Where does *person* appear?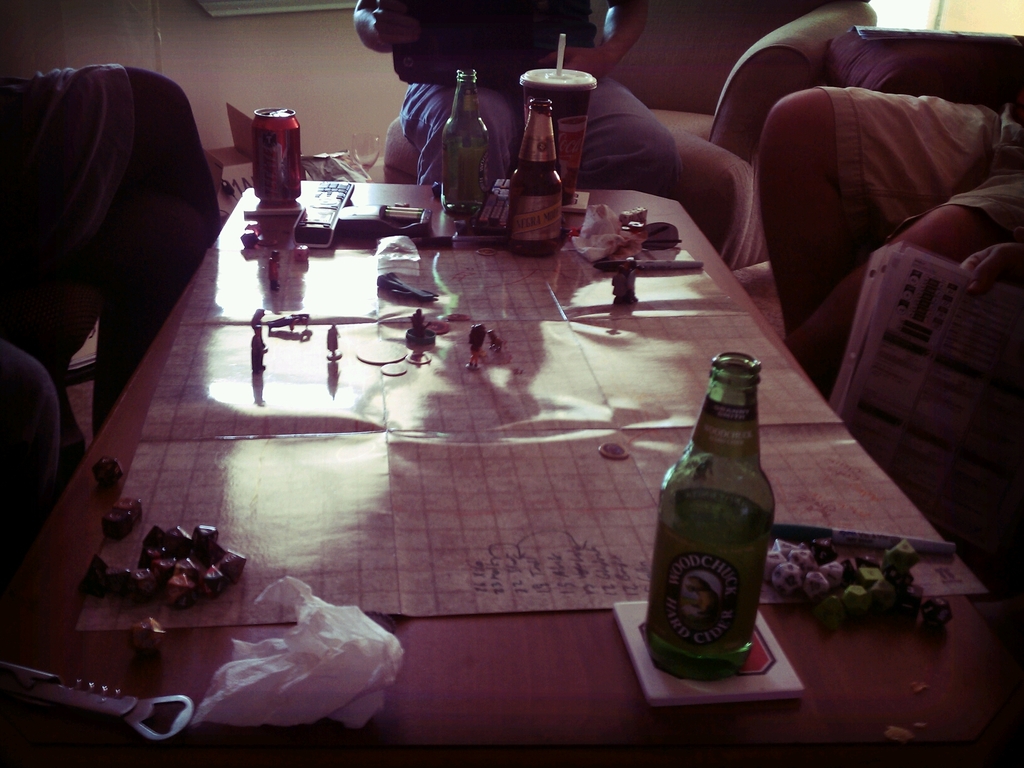
Appears at bbox=(13, 23, 225, 475).
